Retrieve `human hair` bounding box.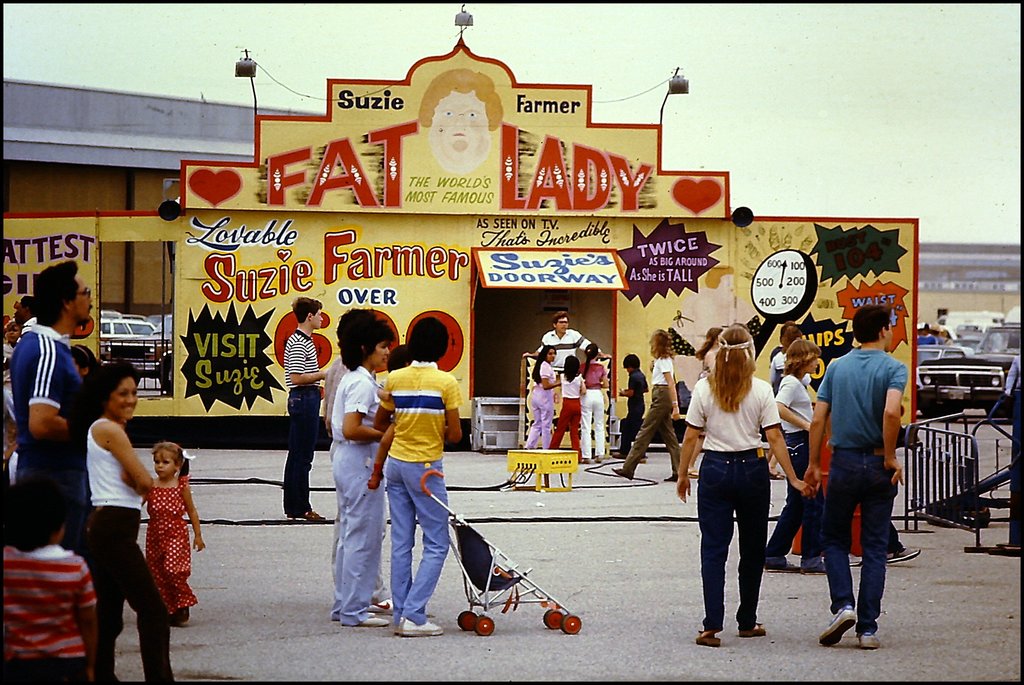
Bounding box: bbox=[0, 481, 68, 553].
